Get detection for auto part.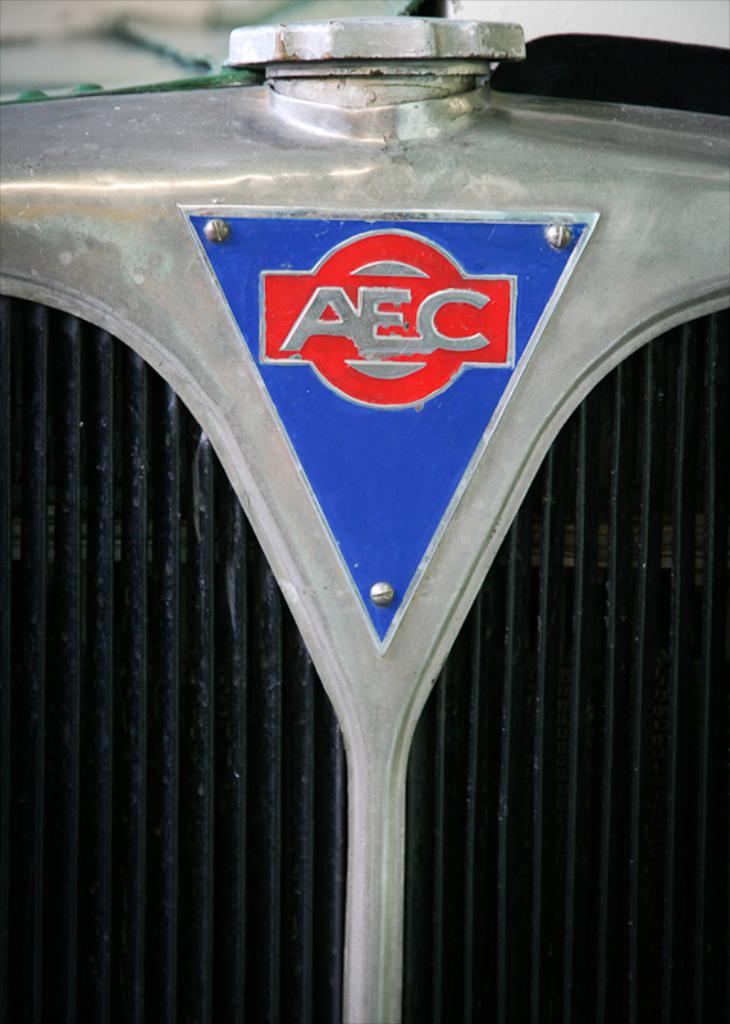
Detection: box(0, 0, 729, 1015).
